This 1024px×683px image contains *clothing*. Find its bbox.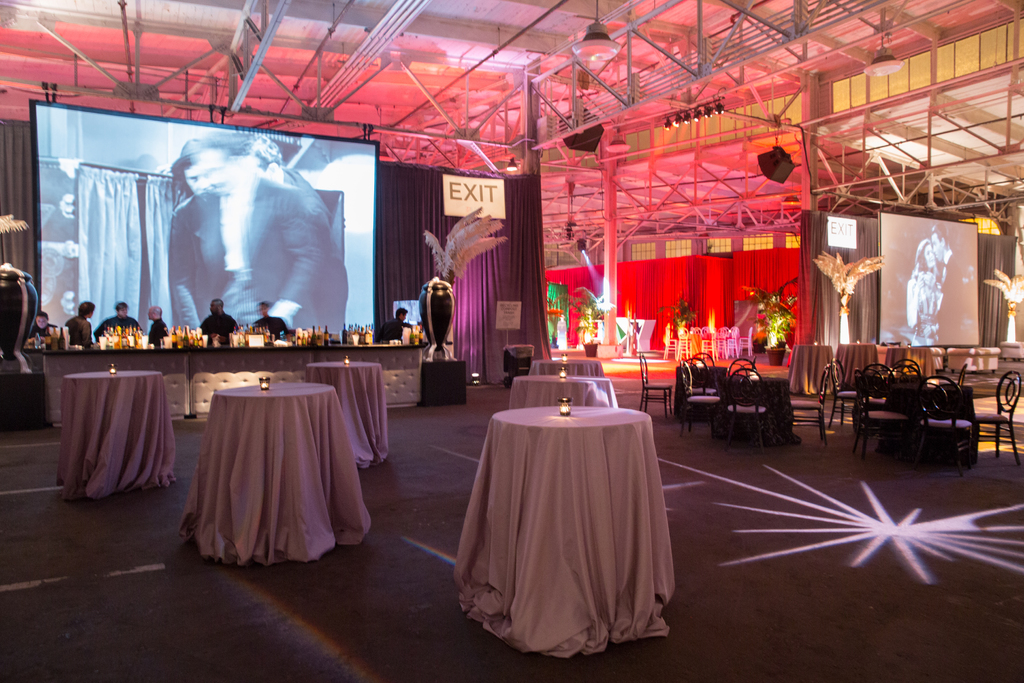
x1=147 y1=315 x2=169 y2=349.
